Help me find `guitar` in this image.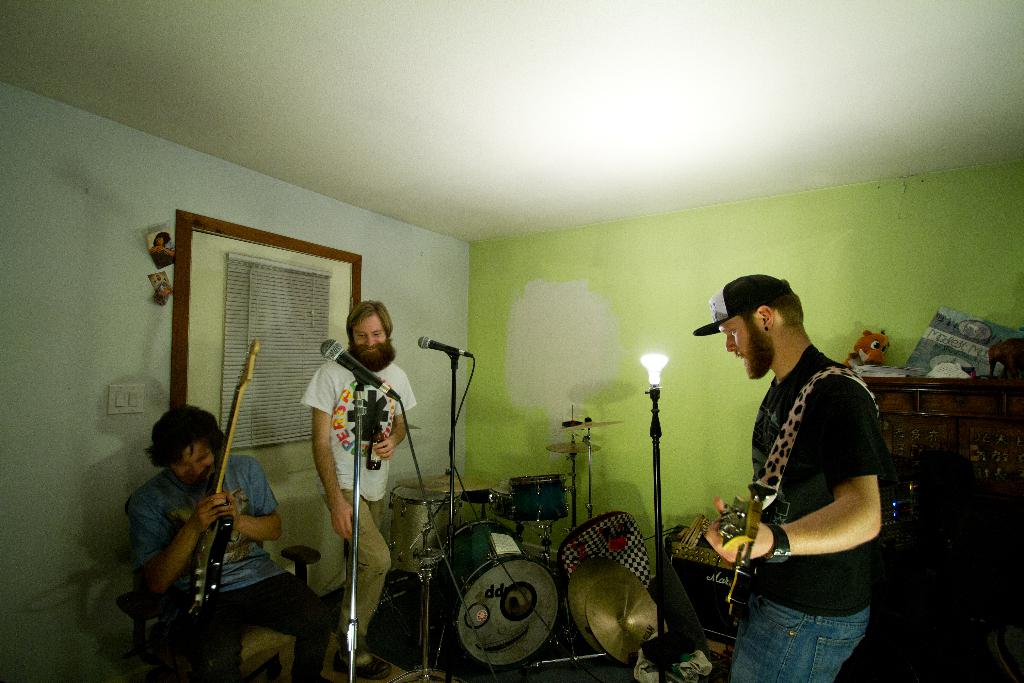
Found it: box(188, 333, 263, 614).
